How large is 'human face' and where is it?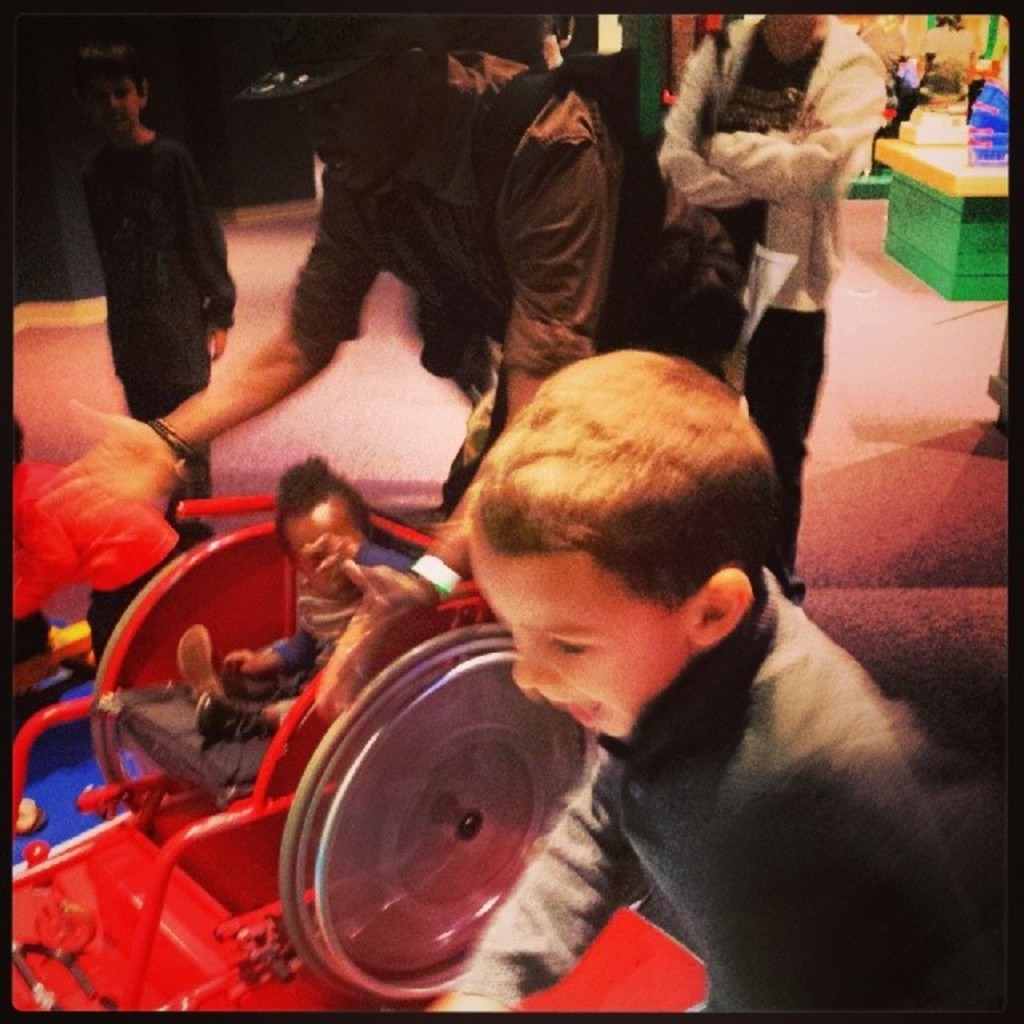
Bounding box: {"left": 86, "top": 74, "right": 141, "bottom": 133}.
